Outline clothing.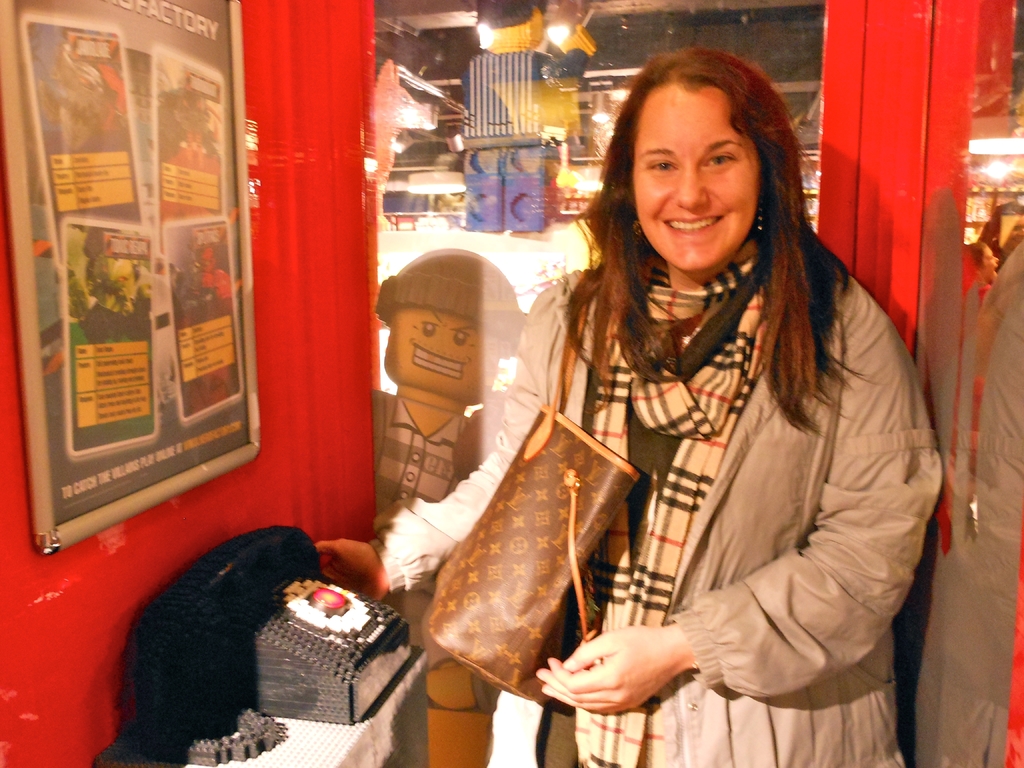
Outline: rect(370, 396, 468, 522).
